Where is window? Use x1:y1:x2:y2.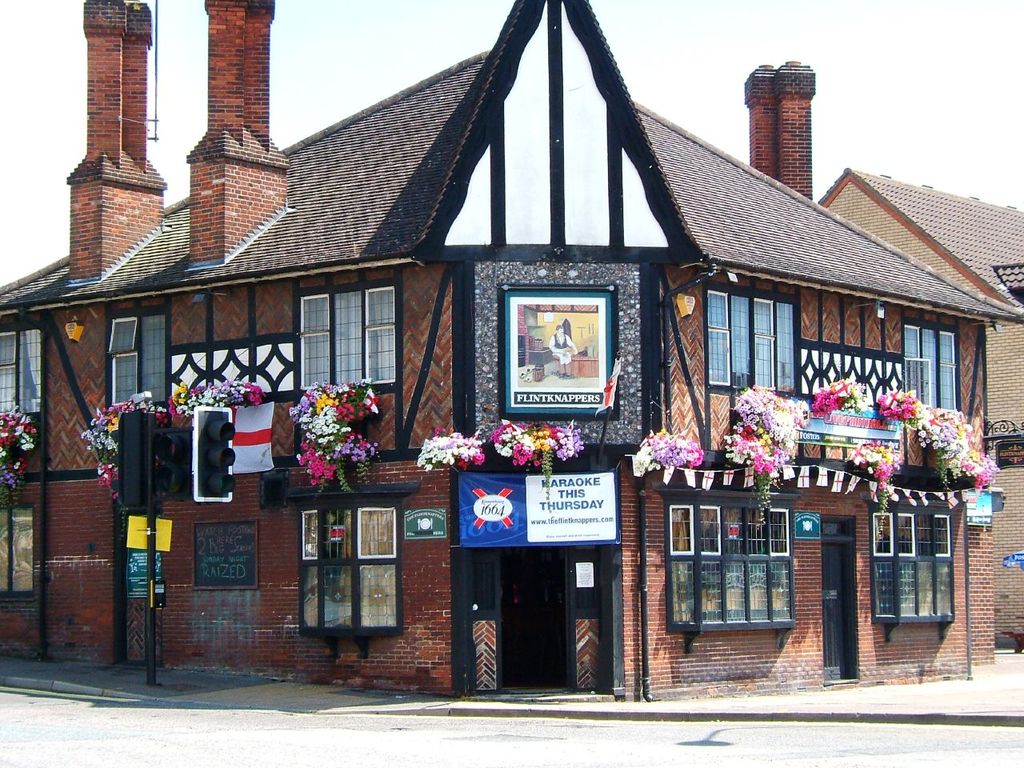
297:483:409:651.
